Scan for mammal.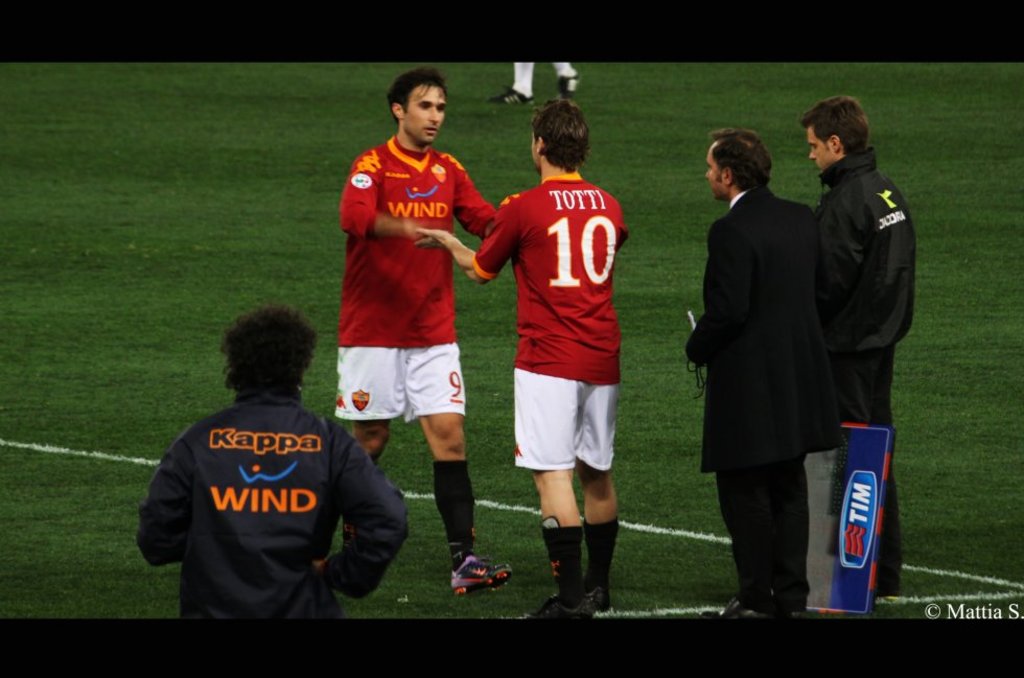
Scan result: (x1=793, y1=104, x2=916, y2=601).
